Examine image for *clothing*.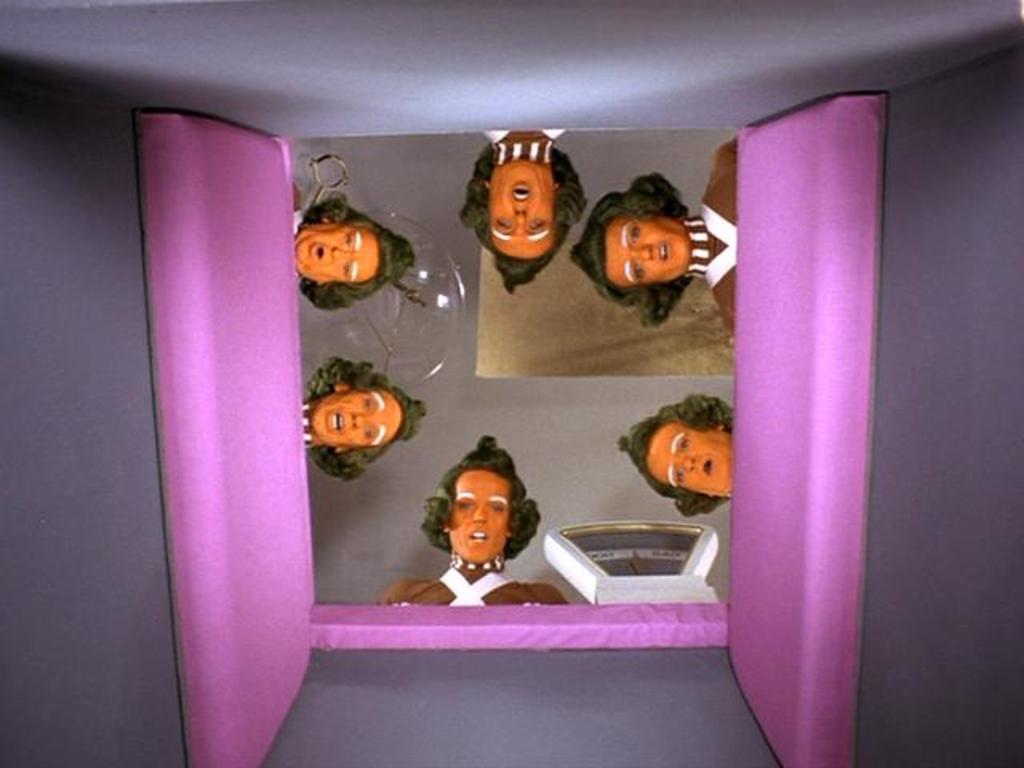
Examination result: x1=374, y1=544, x2=571, y2=608.
